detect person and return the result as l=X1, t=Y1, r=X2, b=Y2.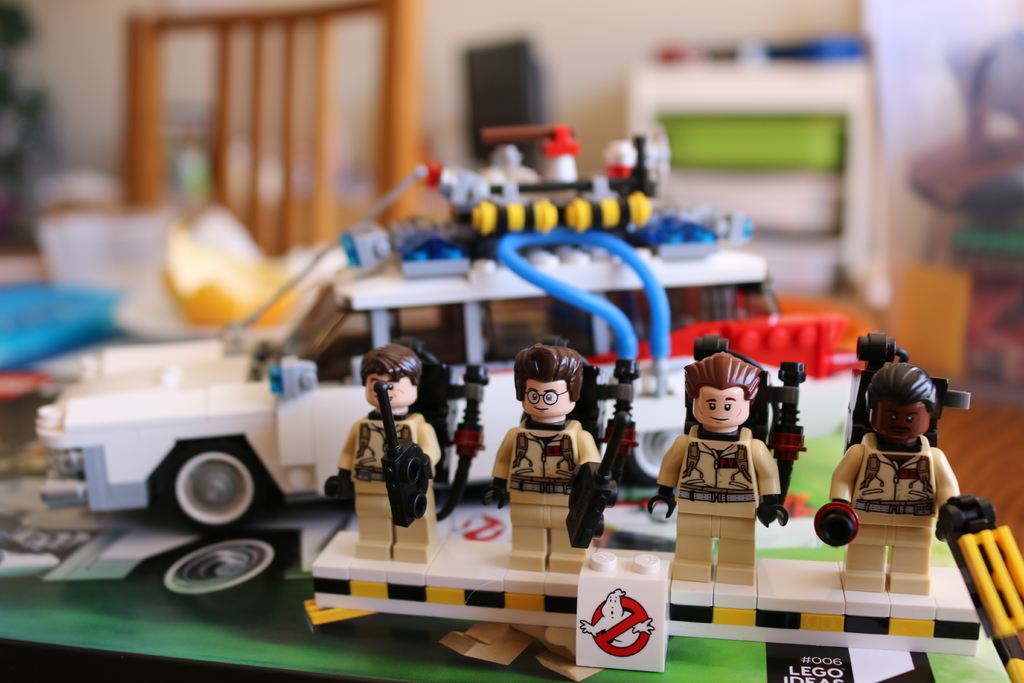
l=485, t=341, r=604, b=564.
